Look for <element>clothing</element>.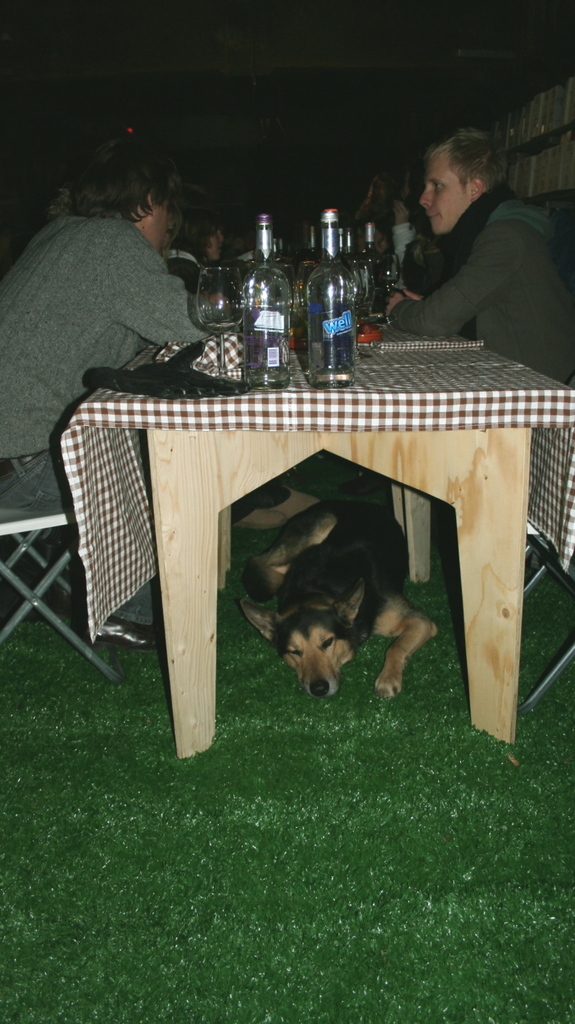
Found: (left=387, top=197, right=574, bottom=388).
